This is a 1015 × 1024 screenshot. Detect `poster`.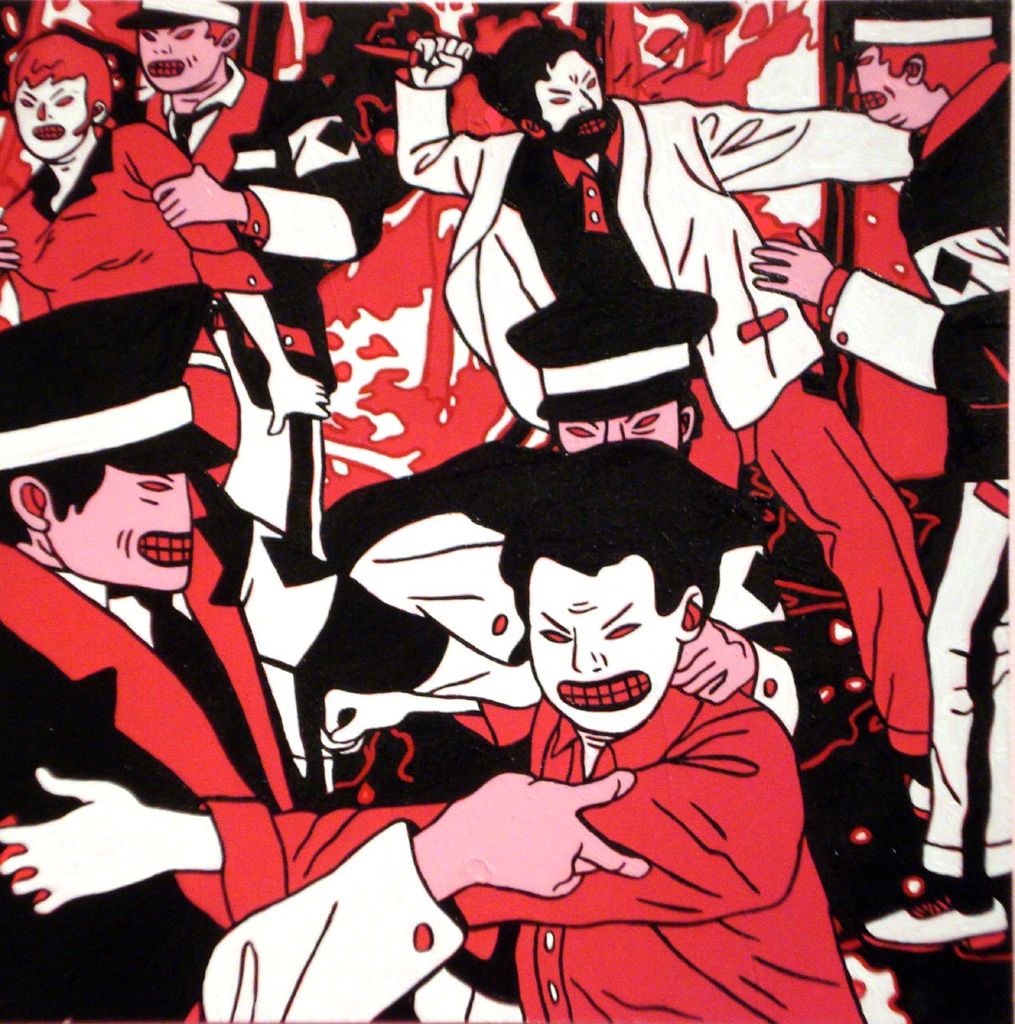
[0,0,1014,1023].
